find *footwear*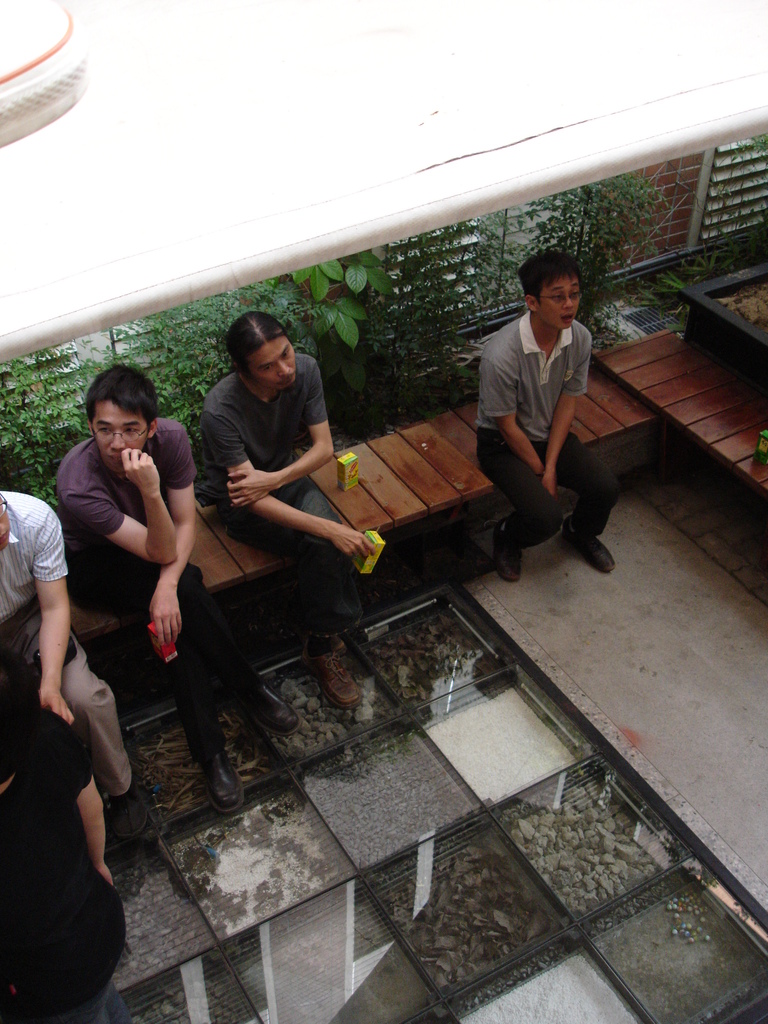
(left=113, top=778, right=146, bottom=835)
